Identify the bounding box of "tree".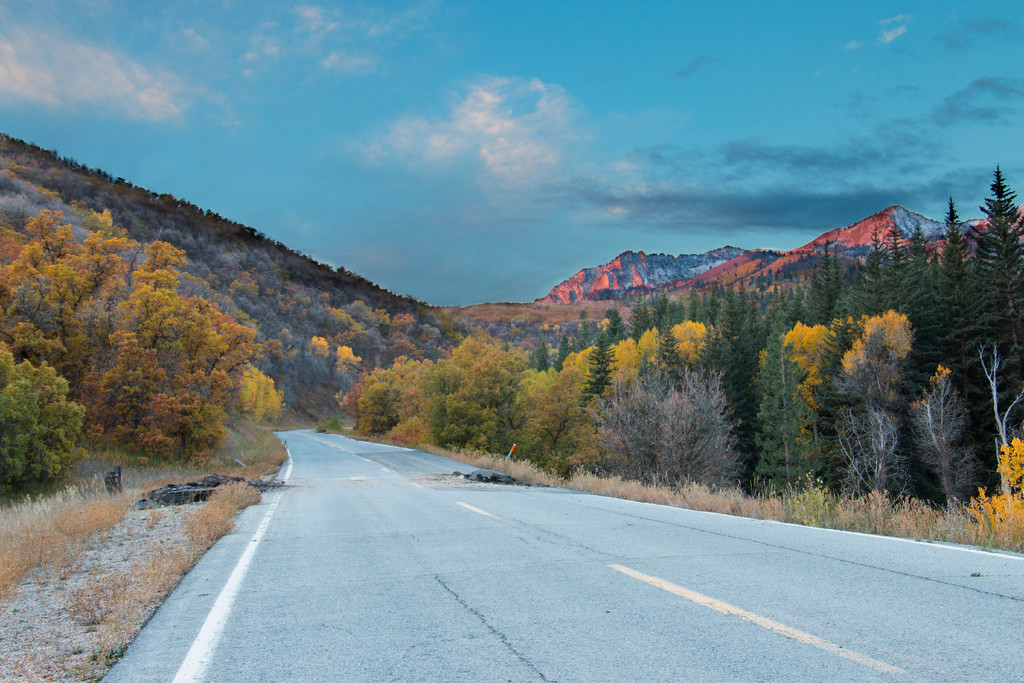
[left=624, top=287, right=705, bottom=484].
